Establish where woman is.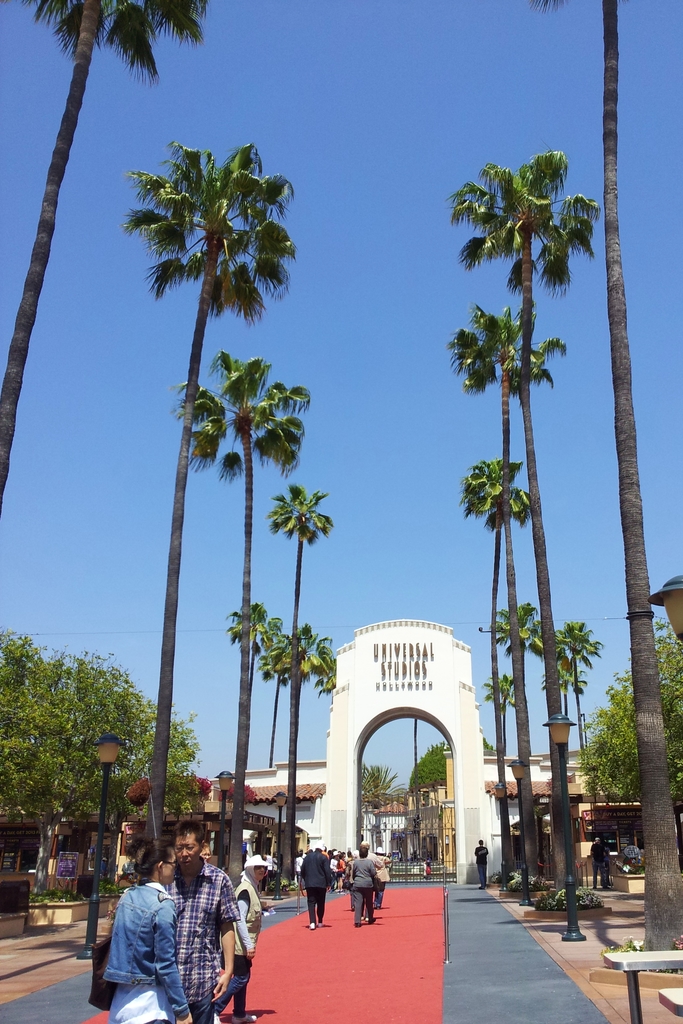
Established at x1=213 y1=855 x2=271 y2=1023.
